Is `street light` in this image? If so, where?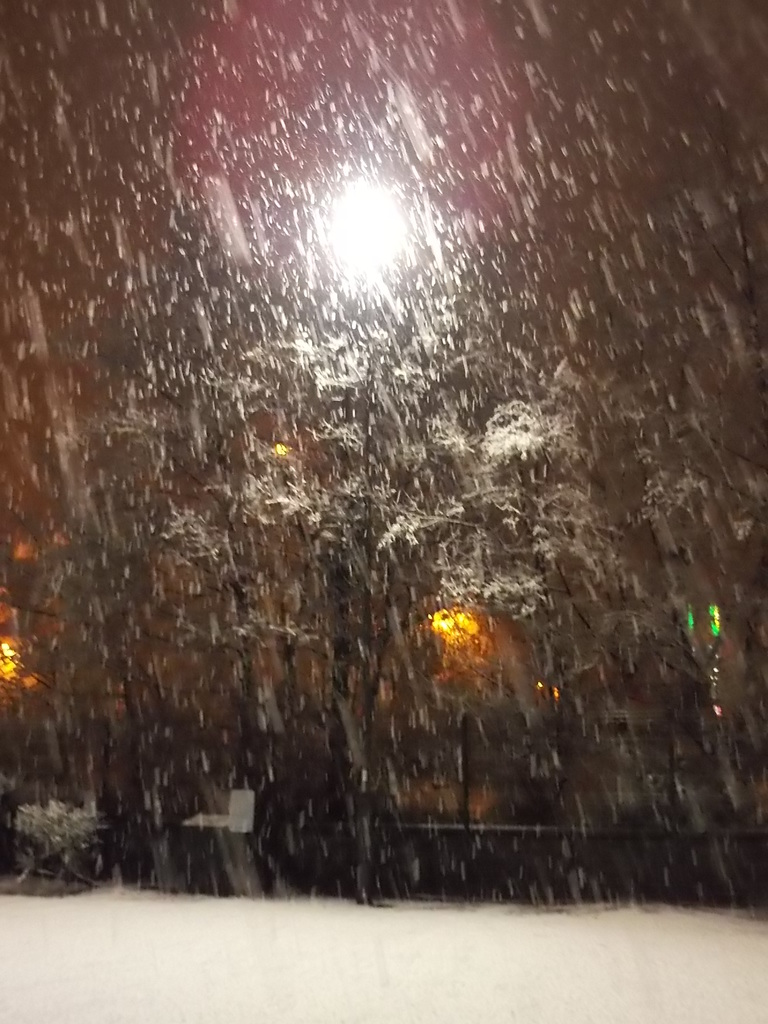
Yes, at [left=321, top=175, right=419, bottom=297].
